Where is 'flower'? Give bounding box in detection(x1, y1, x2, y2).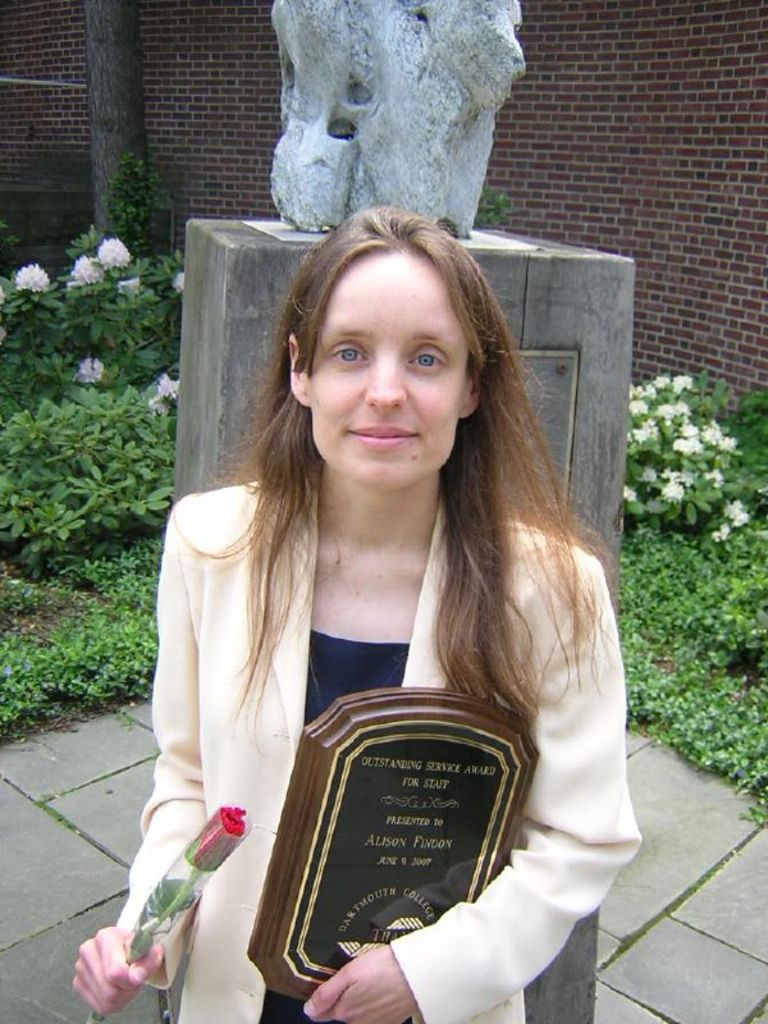
detection(9, 261, 50, 297).
